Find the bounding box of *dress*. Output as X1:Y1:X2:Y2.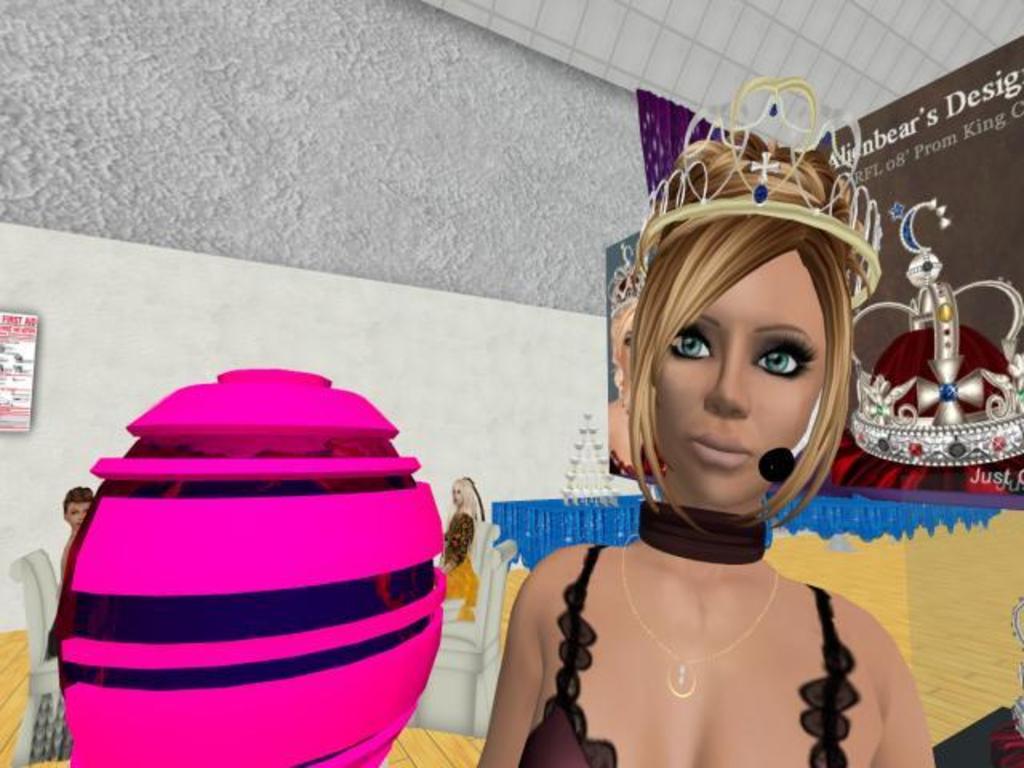
510:526:874:766.
